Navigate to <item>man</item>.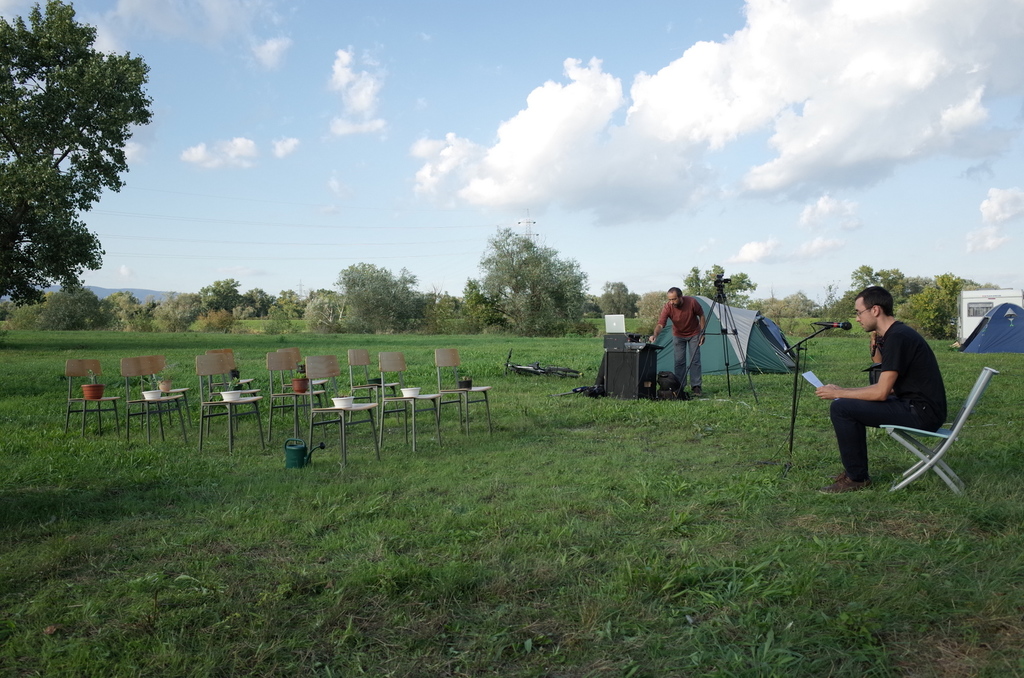
Navigation target: left=831, top=287, right=963, bottom=491.
